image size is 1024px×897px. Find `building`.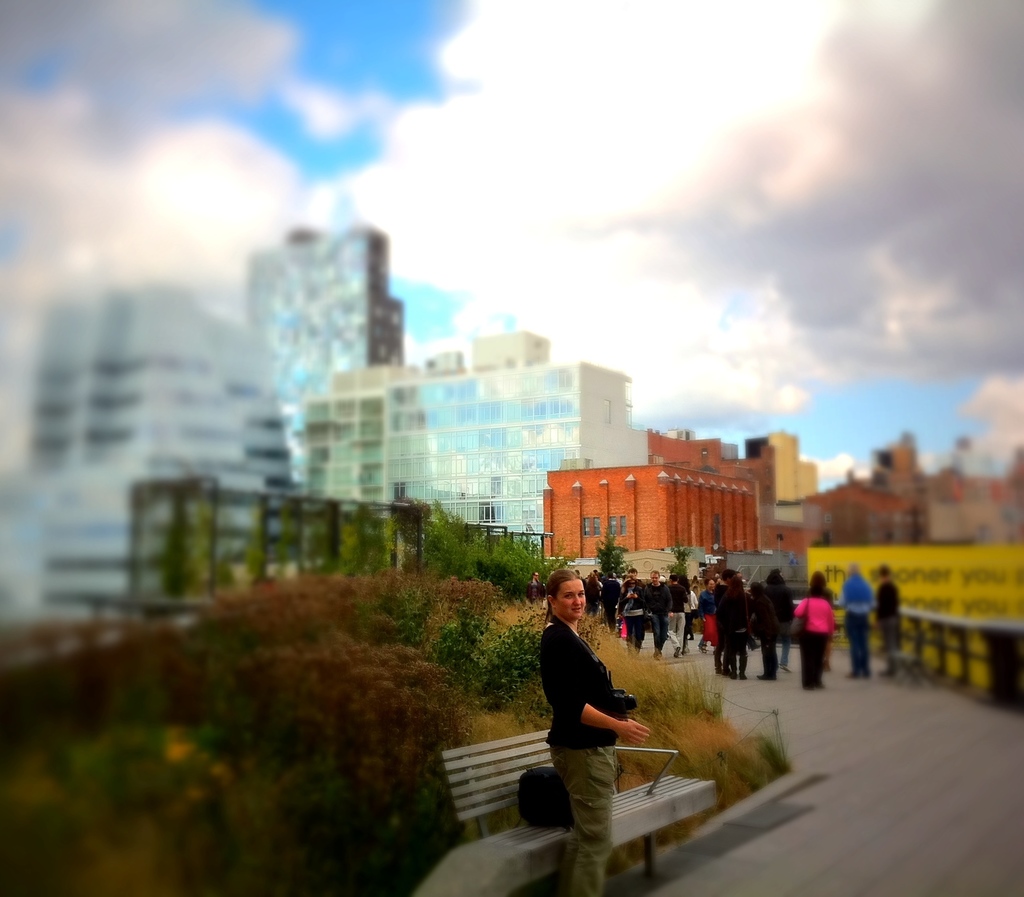
BBox(764, 430, 822, 502).
